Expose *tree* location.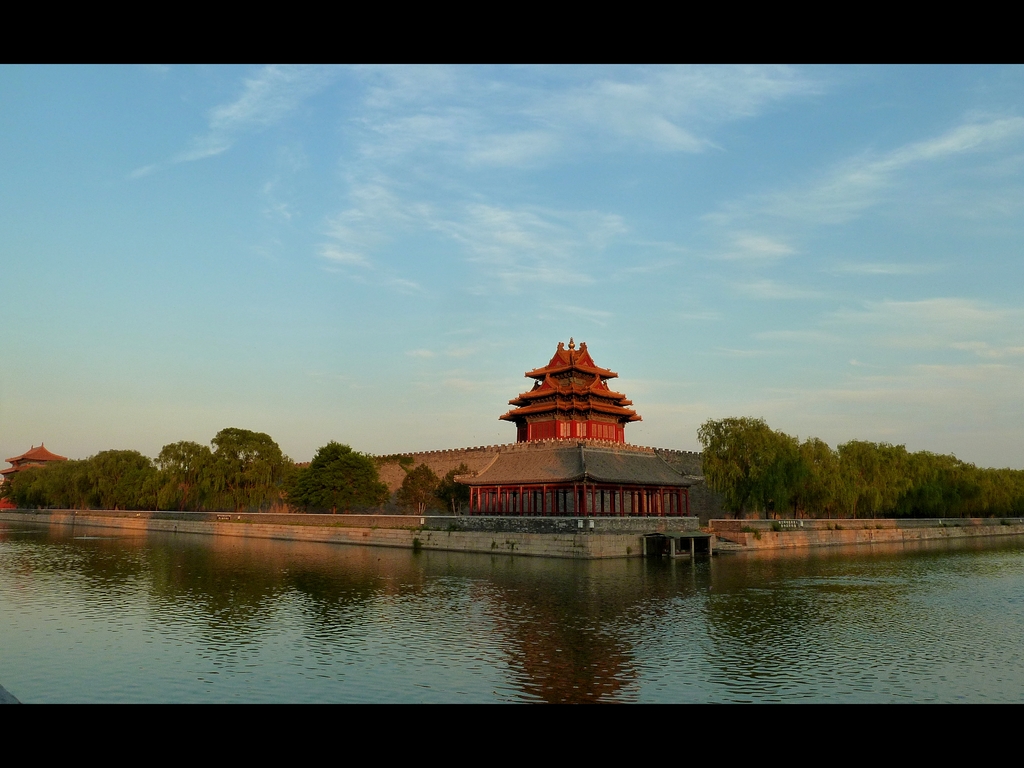
Exposed at pyautogui.locateOnScreen(76, 443, 158, 512).
